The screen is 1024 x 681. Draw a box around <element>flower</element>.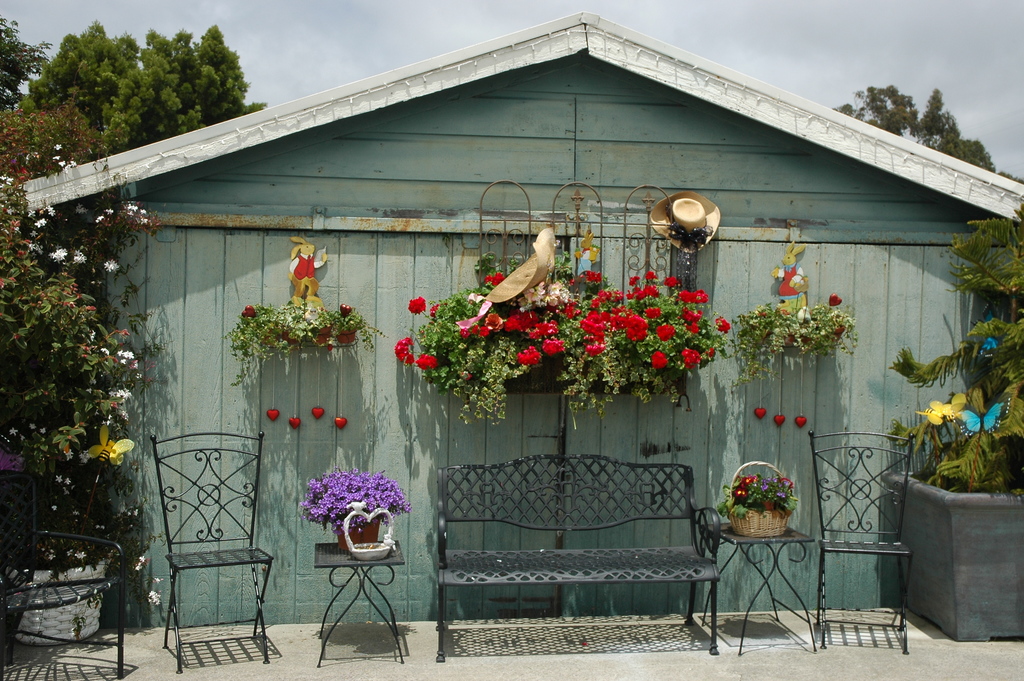
select_region(51, 155, 64, 164).
